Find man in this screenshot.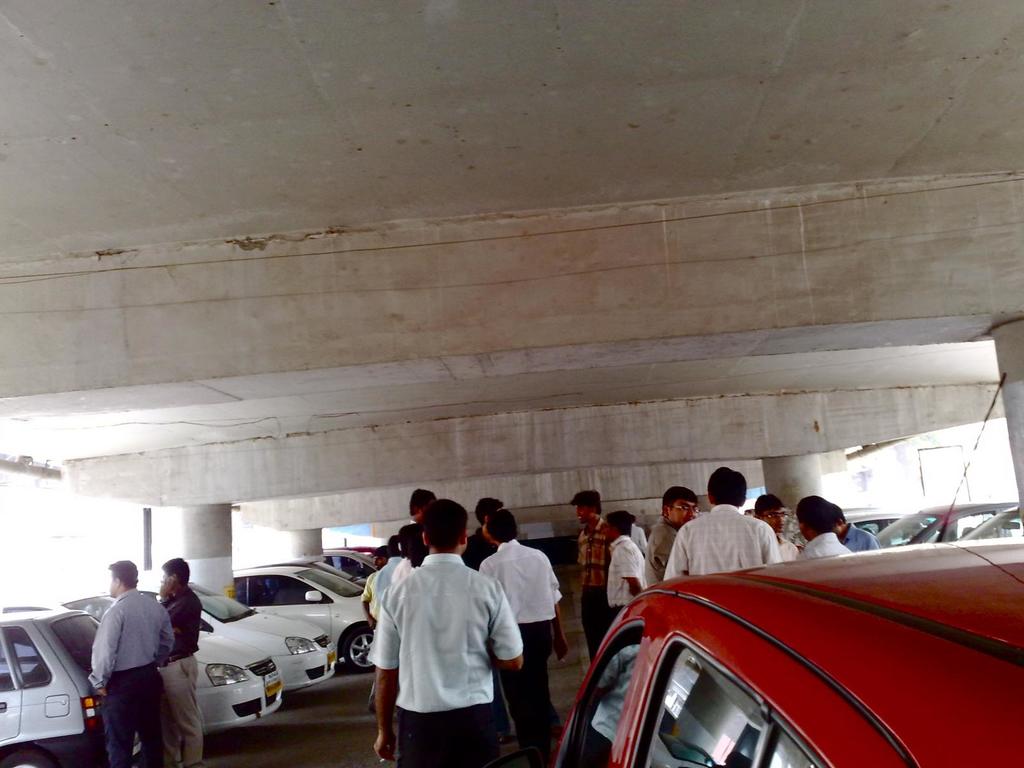
The bounding box for man is [359,522,531,765].
